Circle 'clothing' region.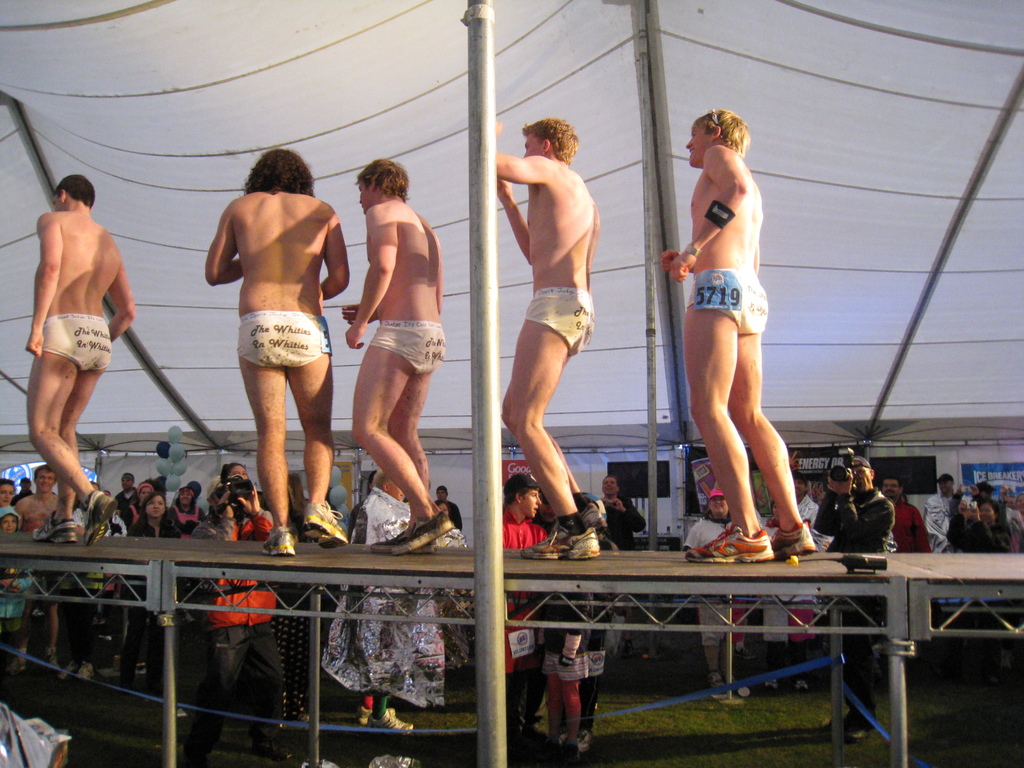
Region: 118 513 187 660.
